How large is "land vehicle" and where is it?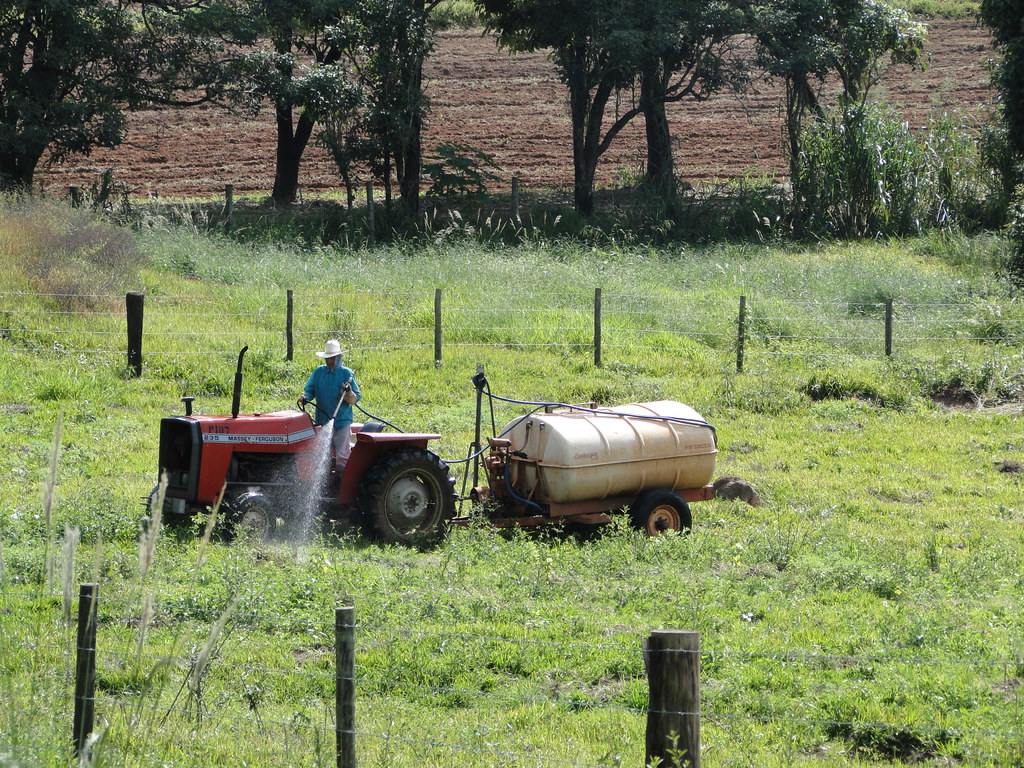
Bounding box: pyautogui.locateOnScreen(135, 342, 717, 554).
